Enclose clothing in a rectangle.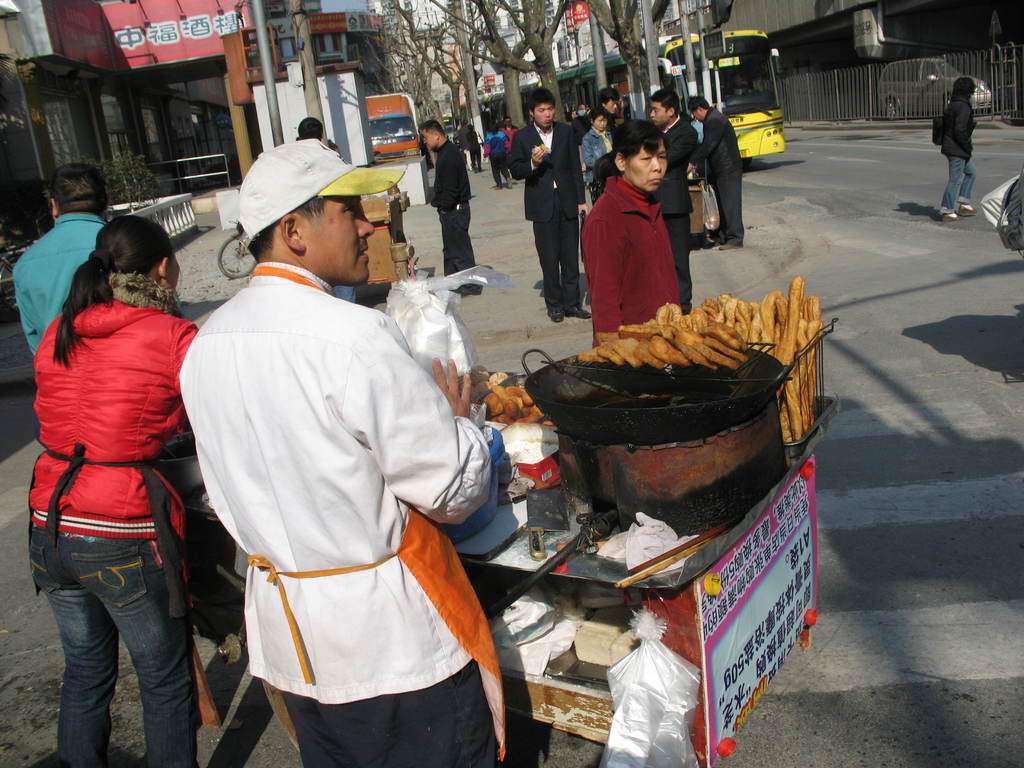
(x1=578, y1=131, x2=614, y2=184).
